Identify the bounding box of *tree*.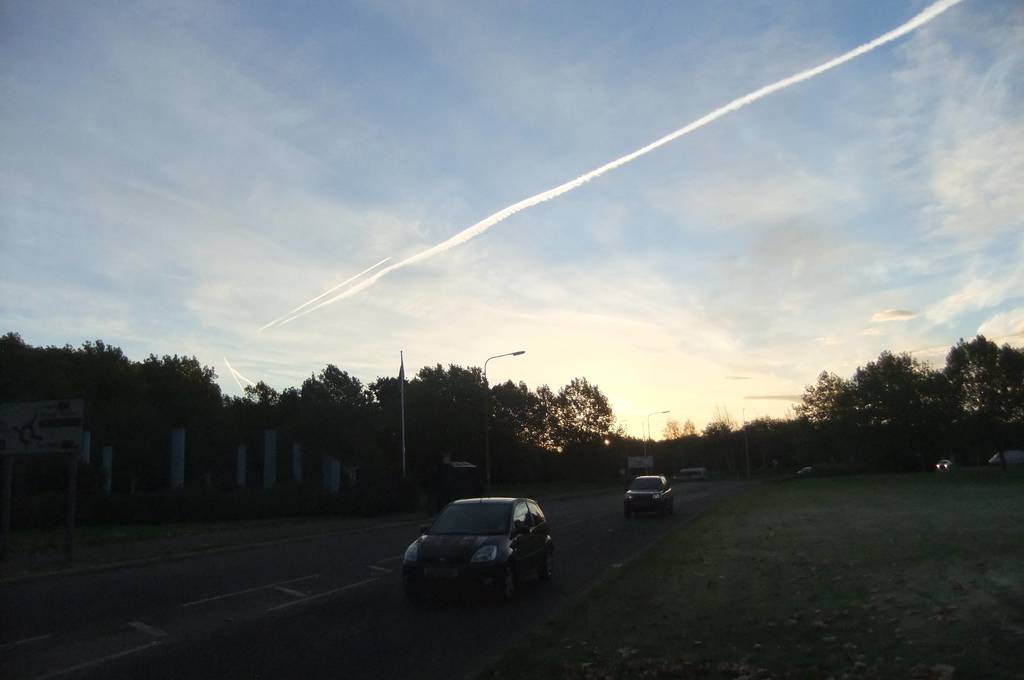
bbox=(848, 349, 967, 460).
